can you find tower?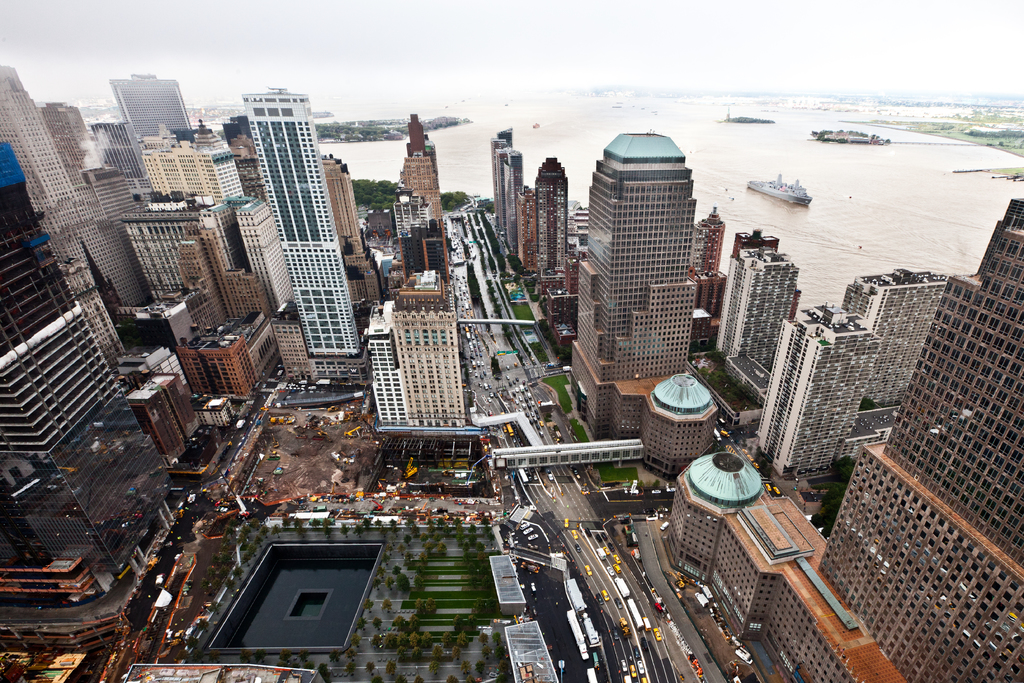
Yes, bounding box: bbox=[492, 126, 572, 285].
